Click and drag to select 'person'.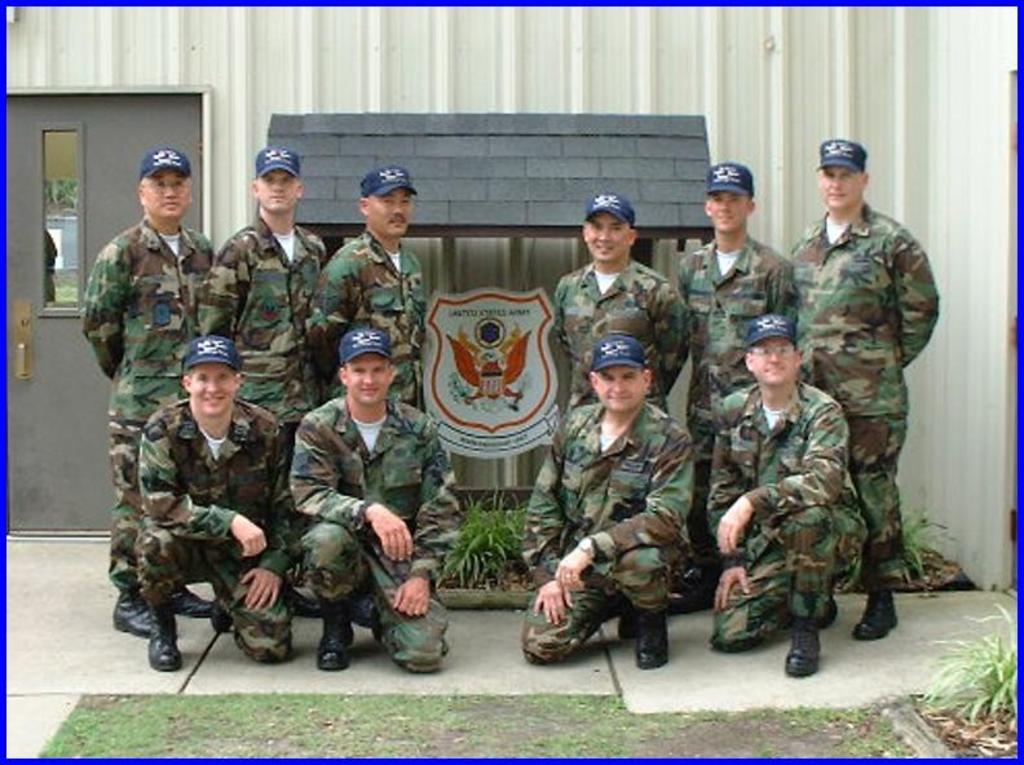
Selection: 702,314,865,673.
